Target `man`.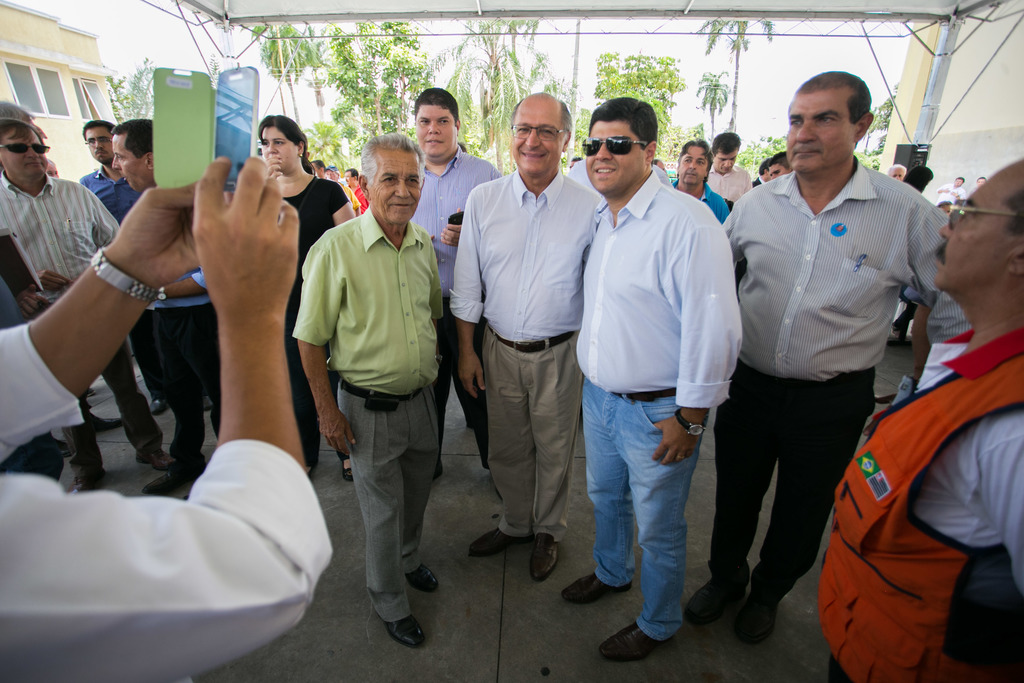
Target region: [x1=648, y1=157, x2=667, y2=174].
